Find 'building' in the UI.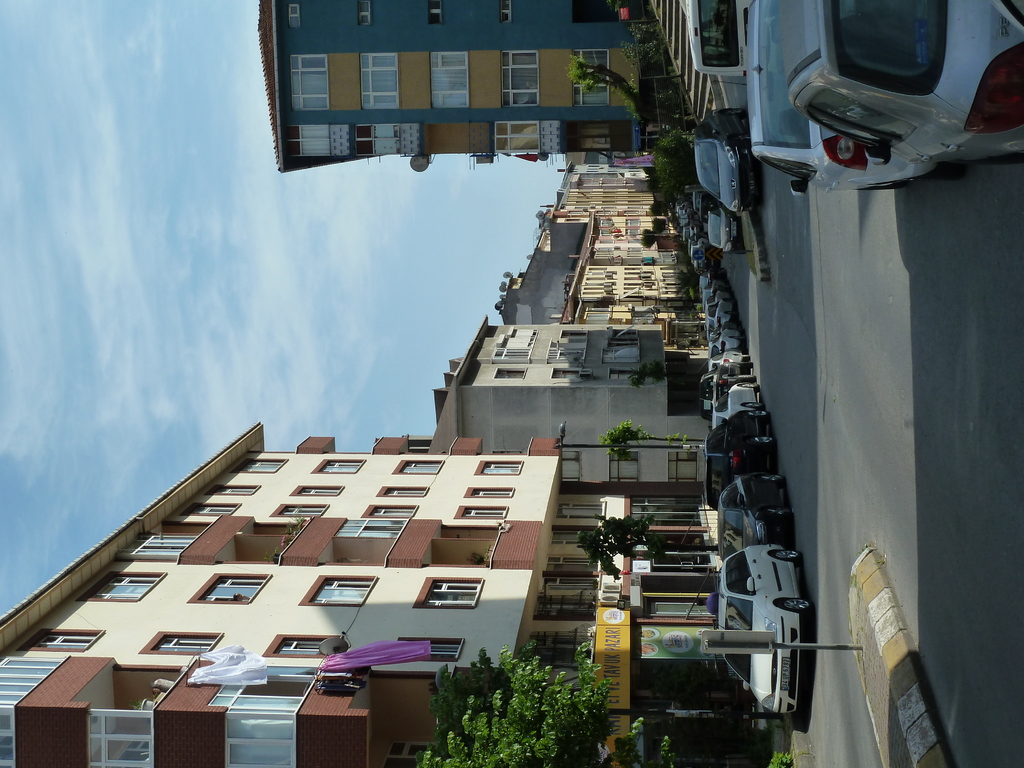
UI element at (0, 421, 721, 767).
